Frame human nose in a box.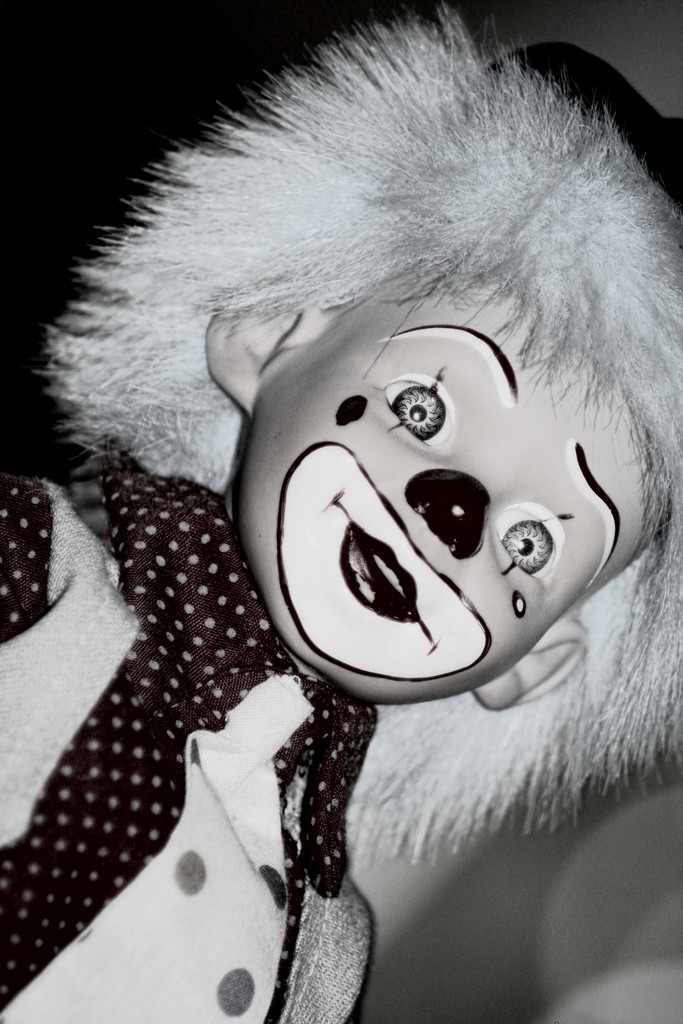
400, 454, 495, 561.
